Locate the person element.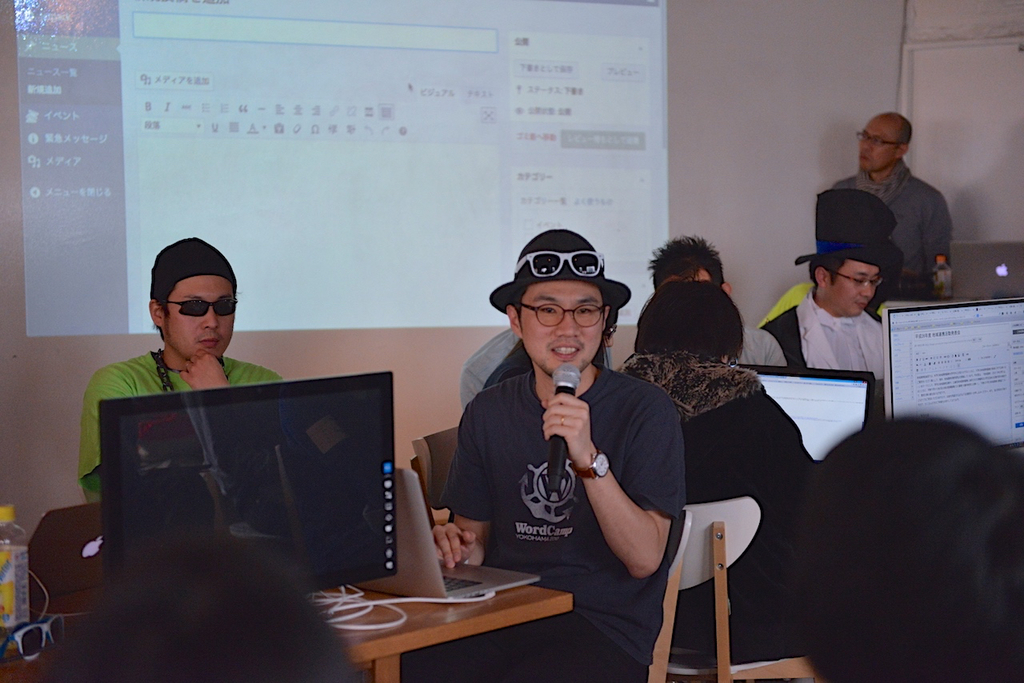
Element bbox: <region>76, 239, 291, 505</region>.
